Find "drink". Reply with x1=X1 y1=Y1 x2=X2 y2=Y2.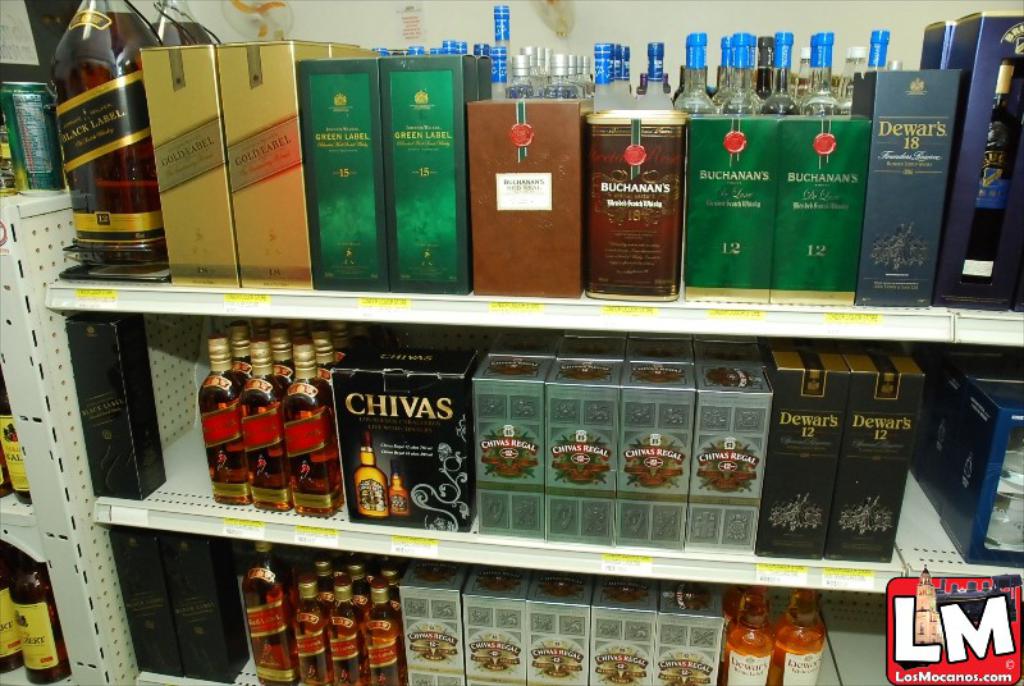
x1=986 y1=429 x2=1023 y2=546.
